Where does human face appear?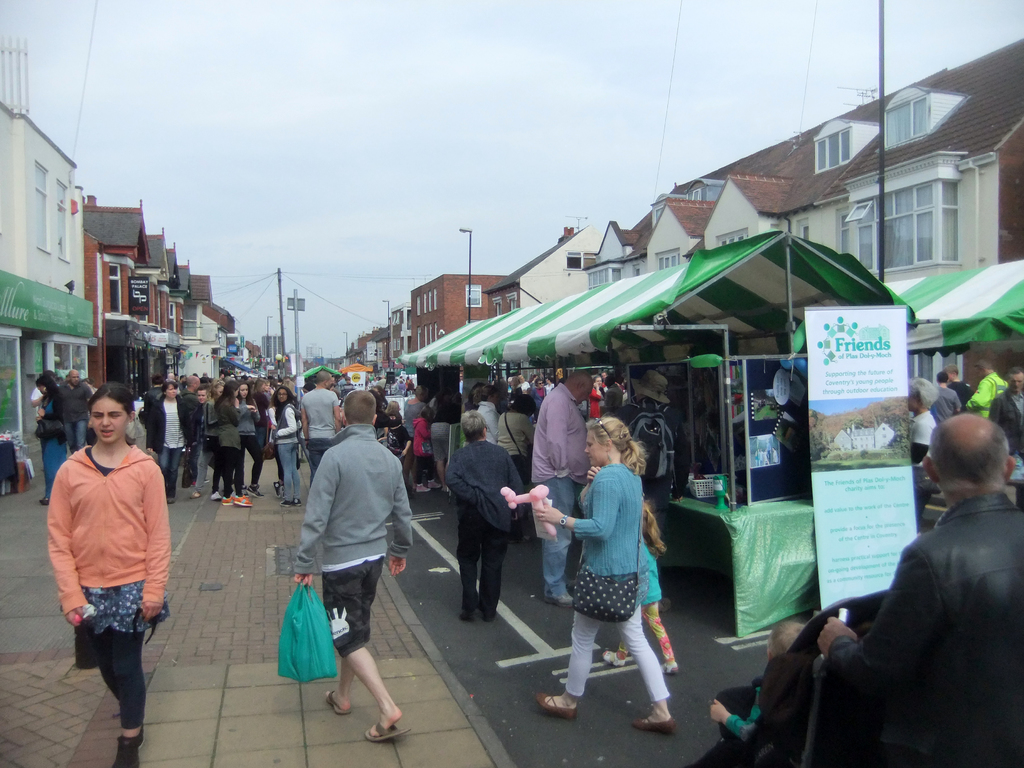
Appears at (x1=279, y1=390, x2=289, y2=403).
